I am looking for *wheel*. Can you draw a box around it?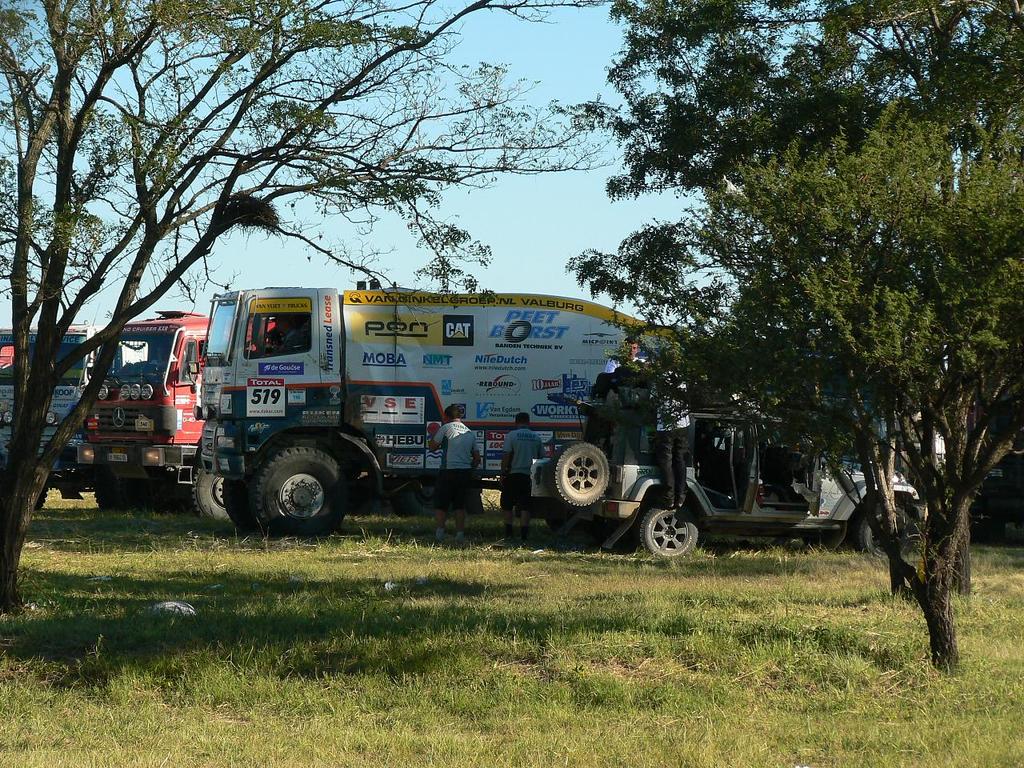
Sure, the bounding box is pyautogui.locateOnScreen(545, 441, 611, 511).
